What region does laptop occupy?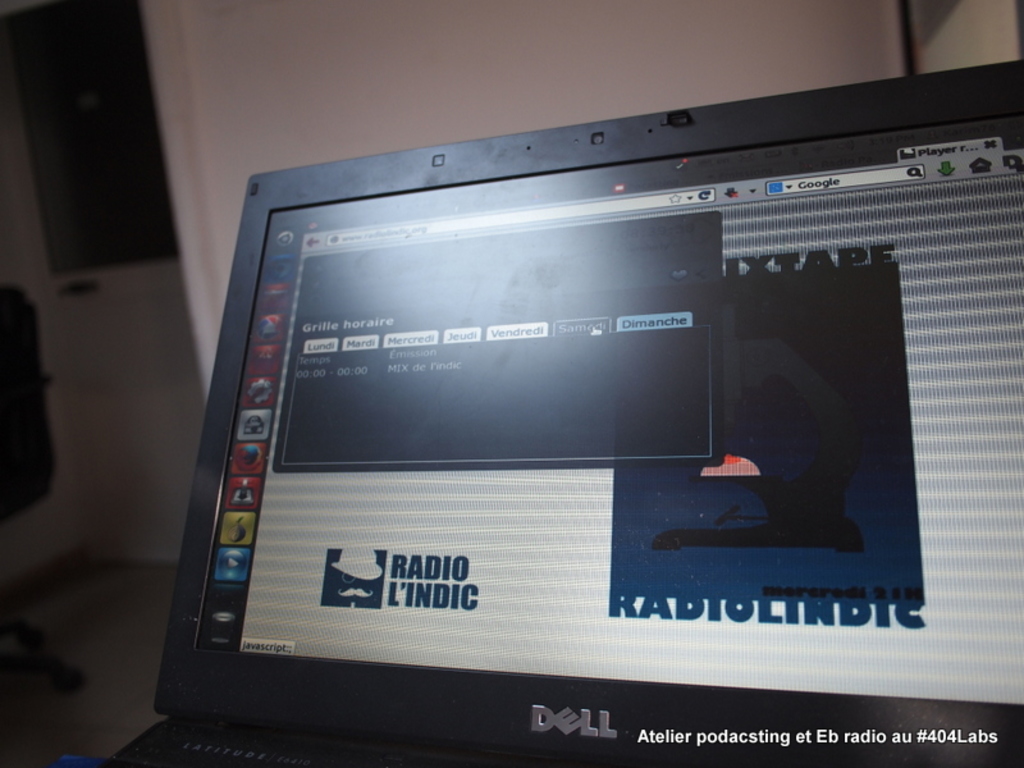
box=[155, 82, 966, 727].
